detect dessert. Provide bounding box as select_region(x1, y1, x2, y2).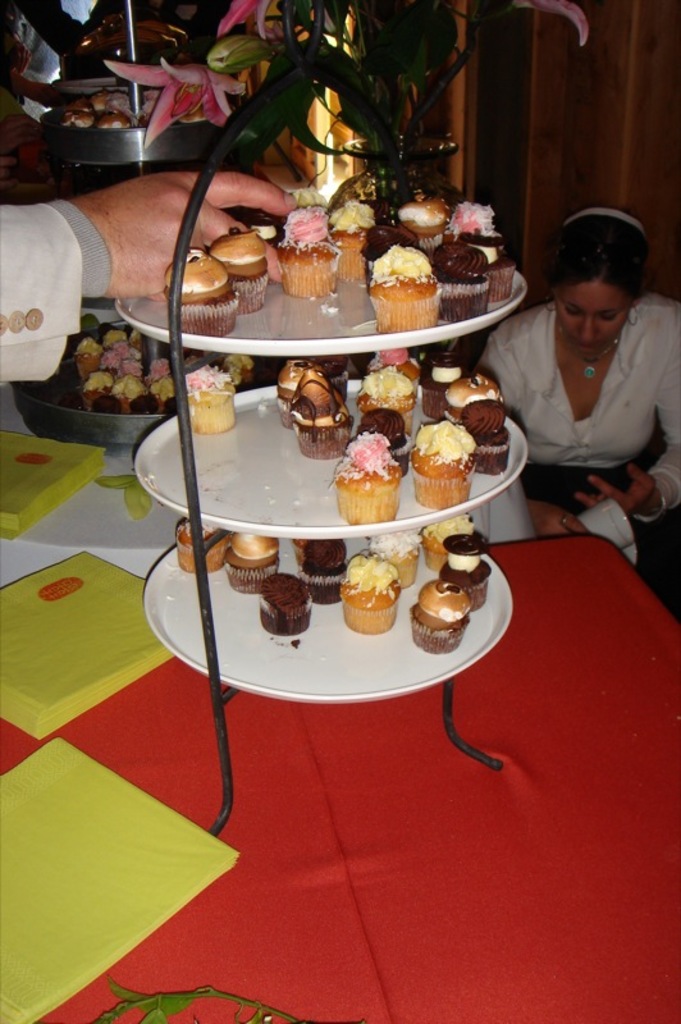
select_region(407, 413, 492, 497).
